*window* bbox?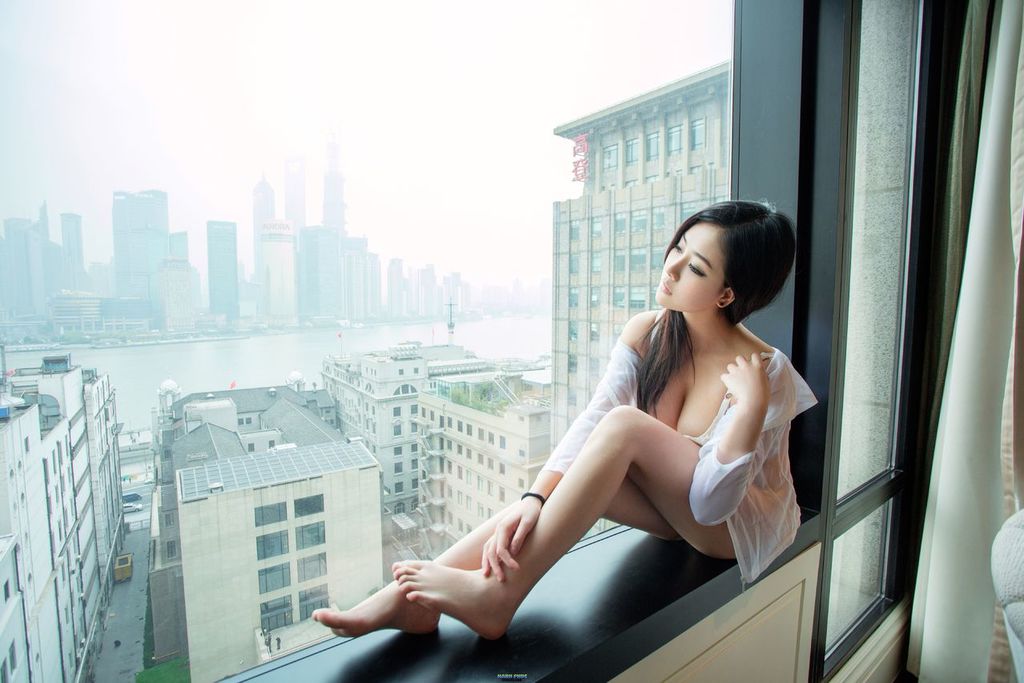
x1=572, y1=222, x2=580, y2=235
